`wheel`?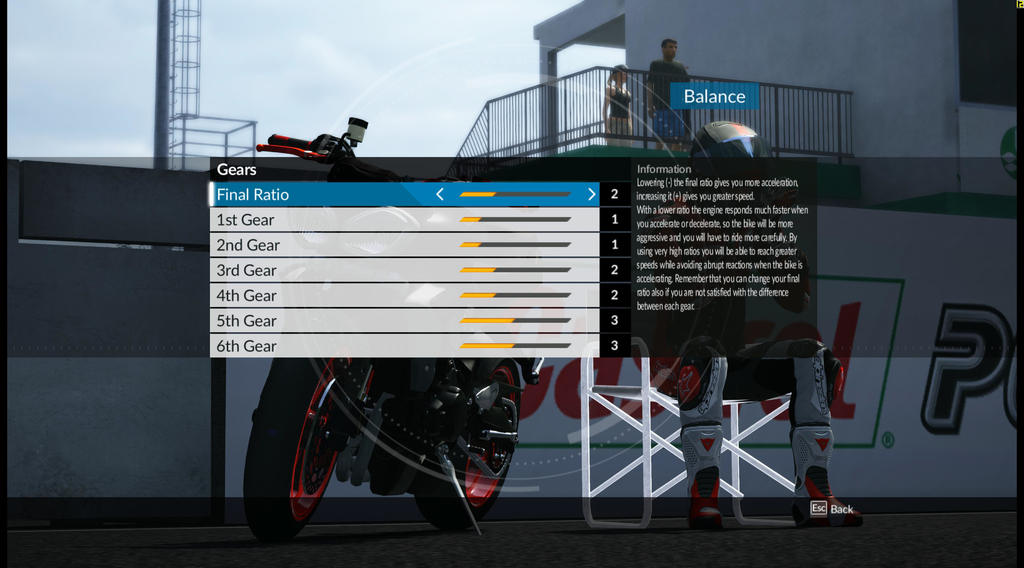
(x1=413, y1=357, x2=520, y2=532)
